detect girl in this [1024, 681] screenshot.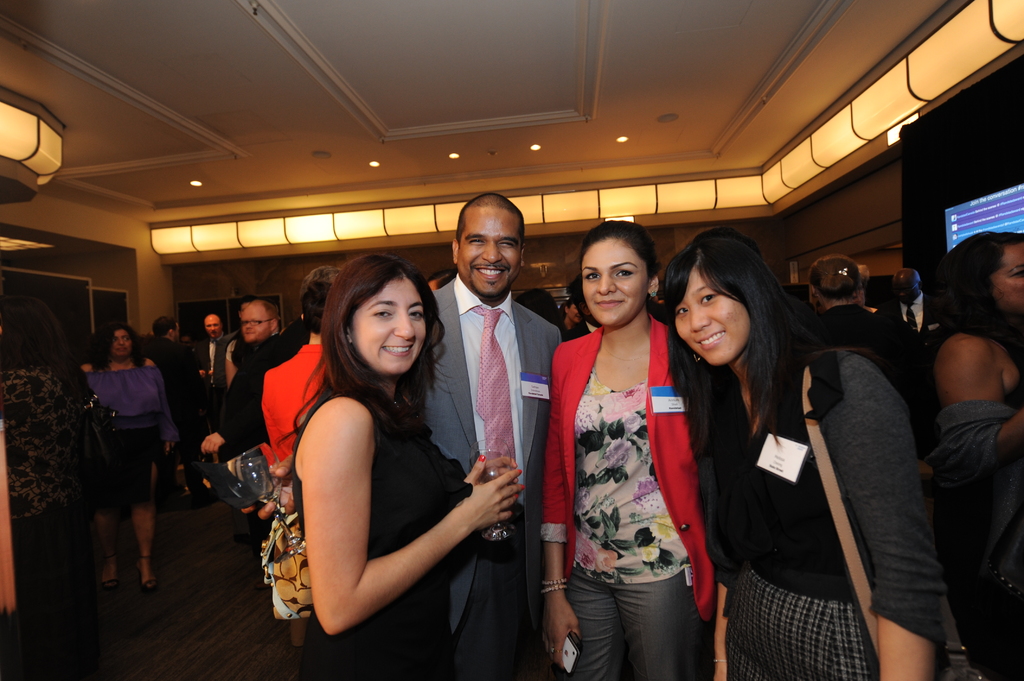
Detection: rect(288, 251, 525, 680).
